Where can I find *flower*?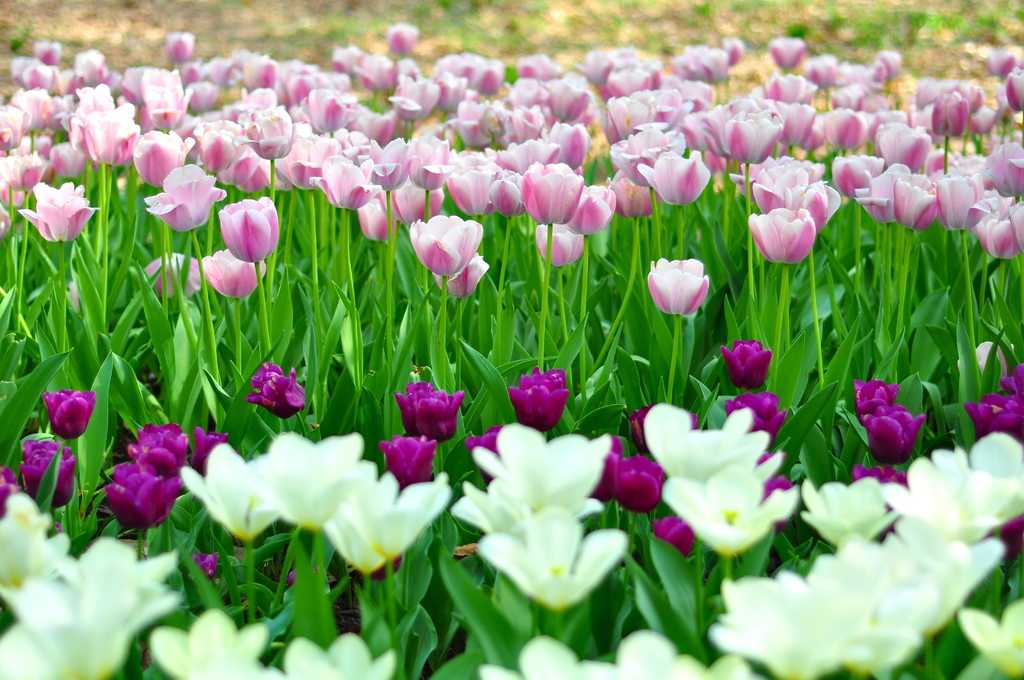
You can find it at x1=721, y1=338, x2=774, y2=389.
